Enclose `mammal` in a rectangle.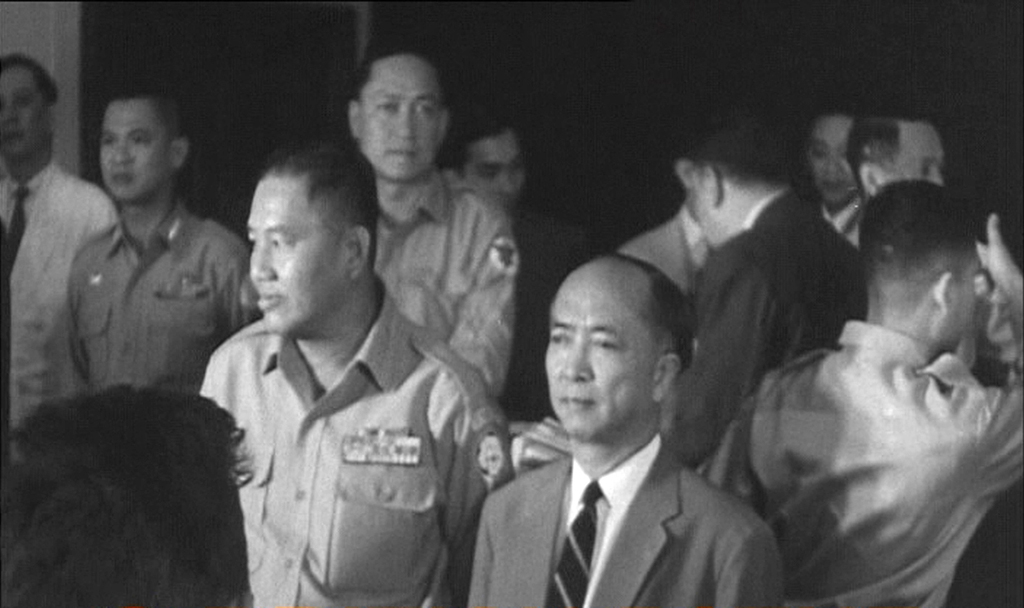
[705, 182, 1023, 607].
